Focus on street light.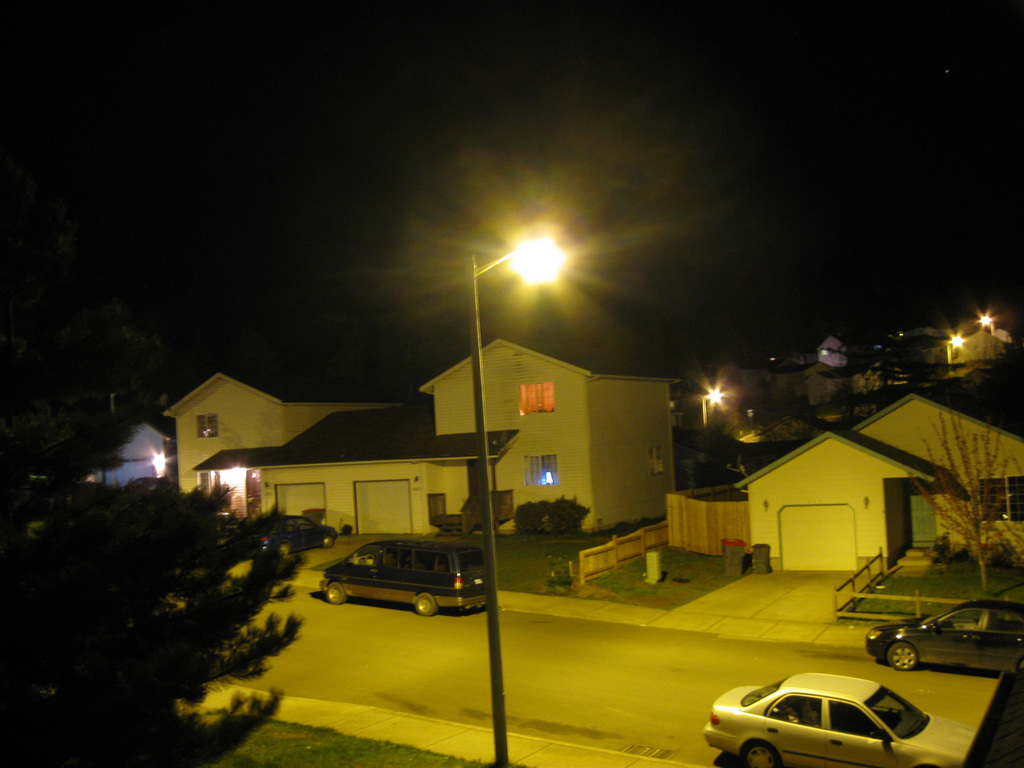
Focused at detection(693, 387, 726, 431).
